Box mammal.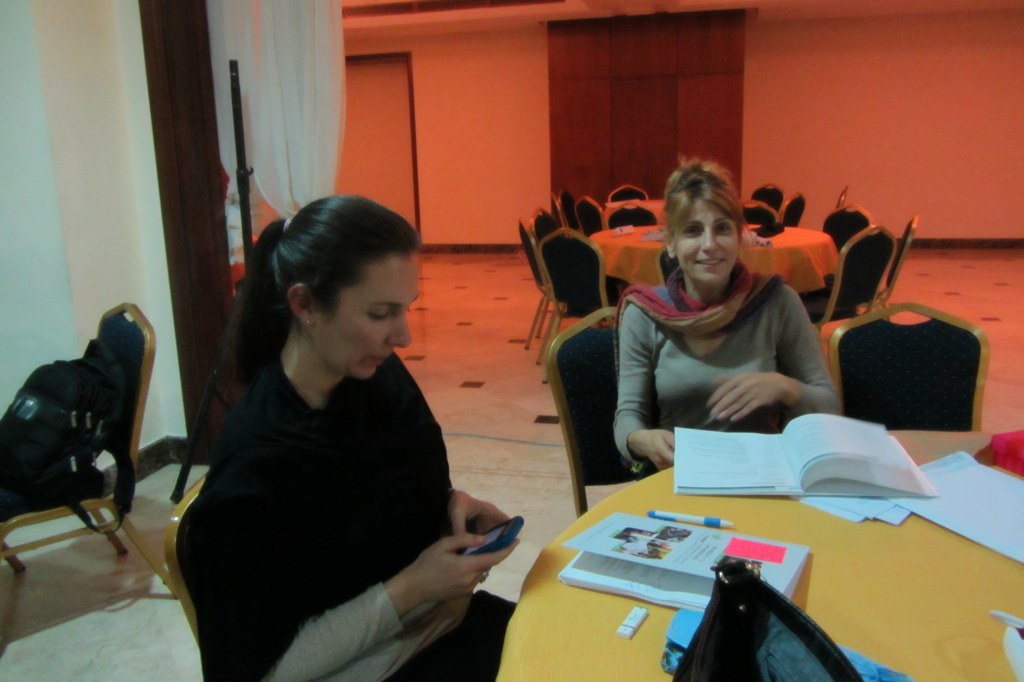
606, 156, 837, 471.
